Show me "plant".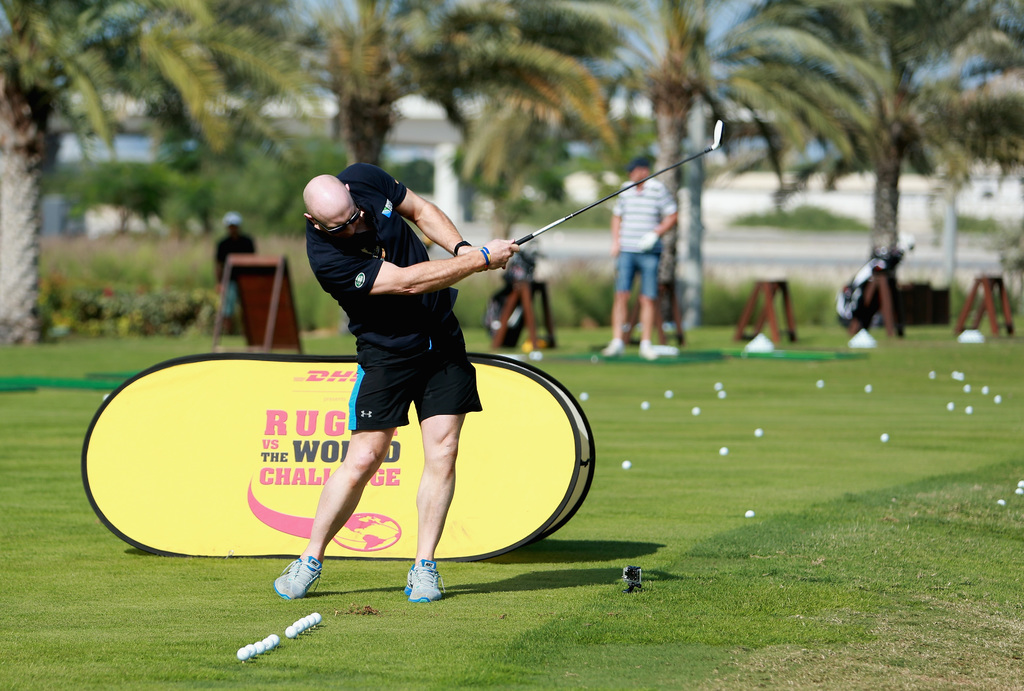
"plant" is here: x1=742, y1=196, x2=886, y2=240.
